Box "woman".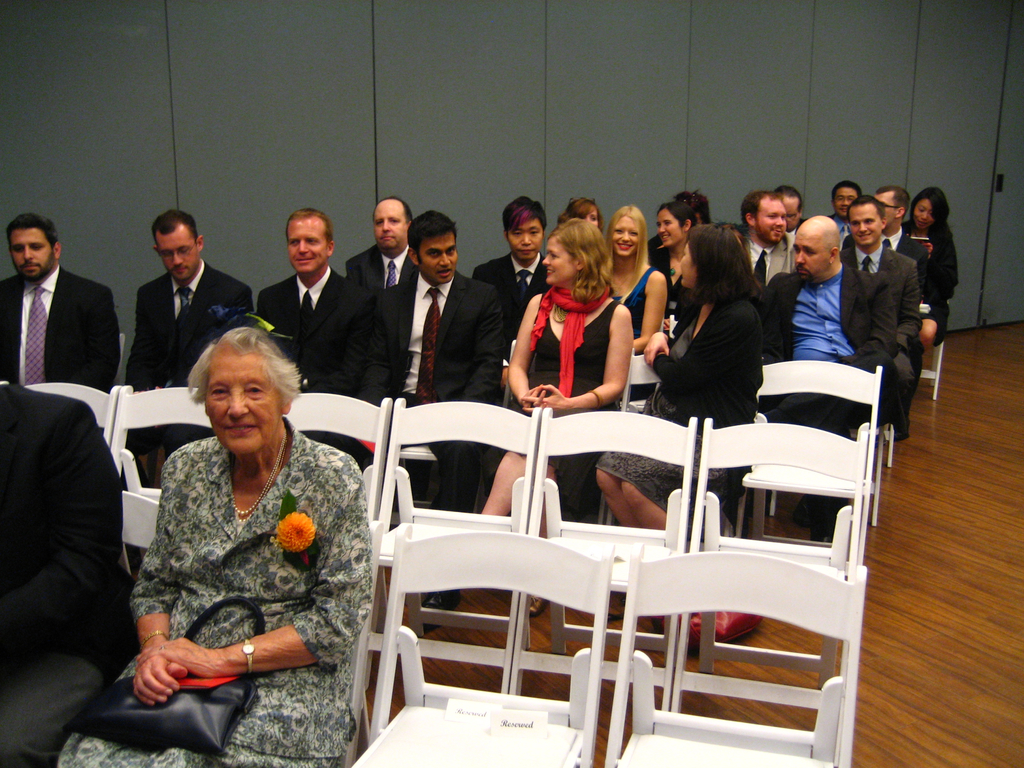
bbox(599, 202, 662, 374).
